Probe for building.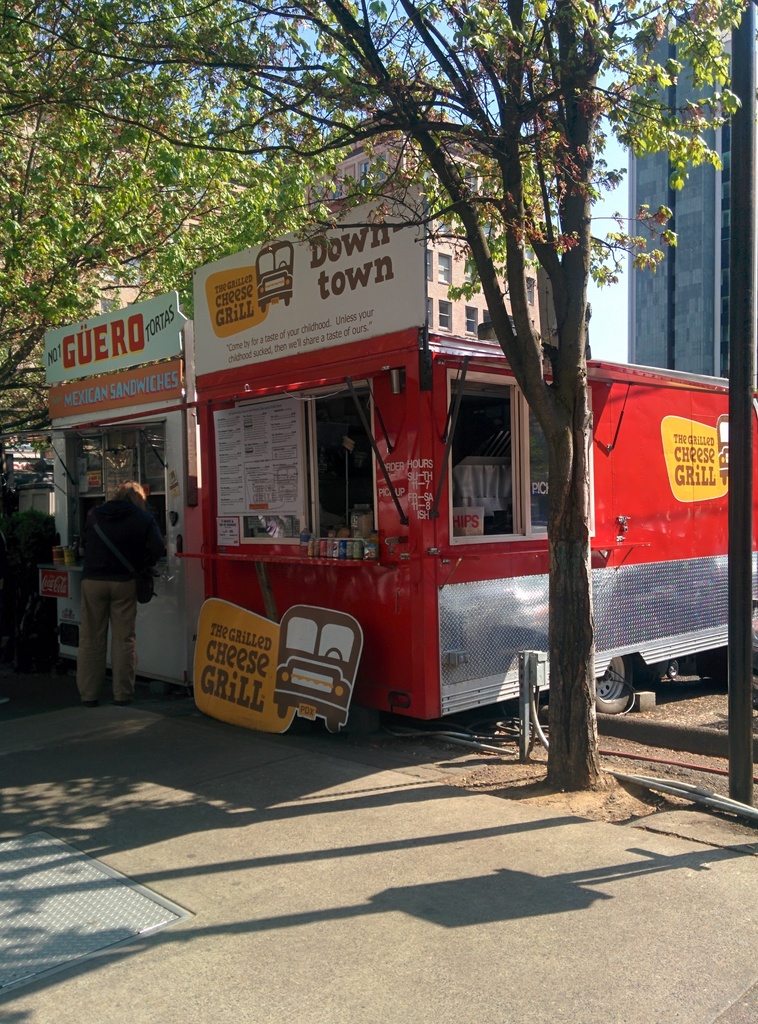
Probe result: [x1=581, y1=0, x2=746, y2=375].
